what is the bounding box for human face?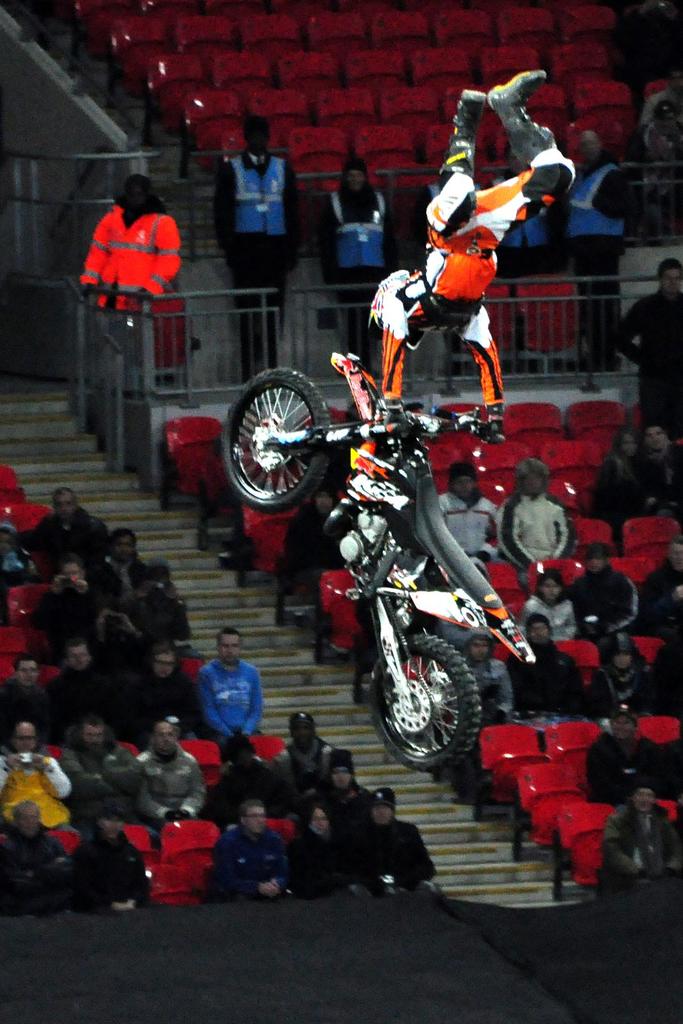
<box>84,724,103,751</box>.
